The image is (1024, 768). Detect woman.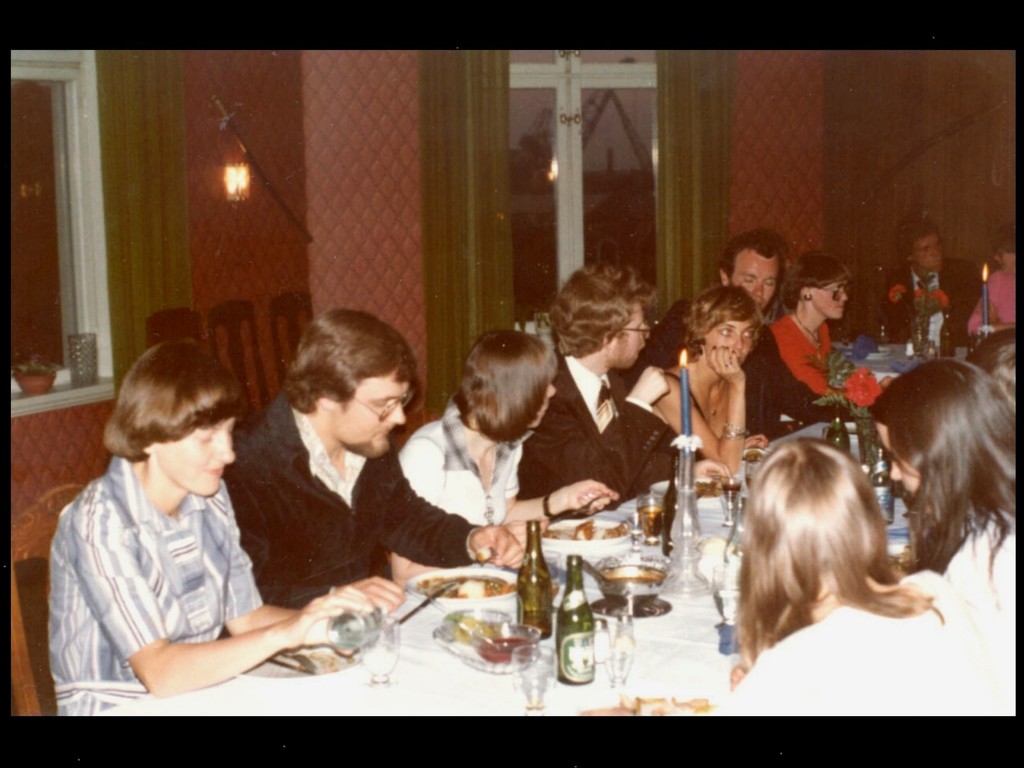
Detection: (left=646, top=283, right=767, bottom=479).
